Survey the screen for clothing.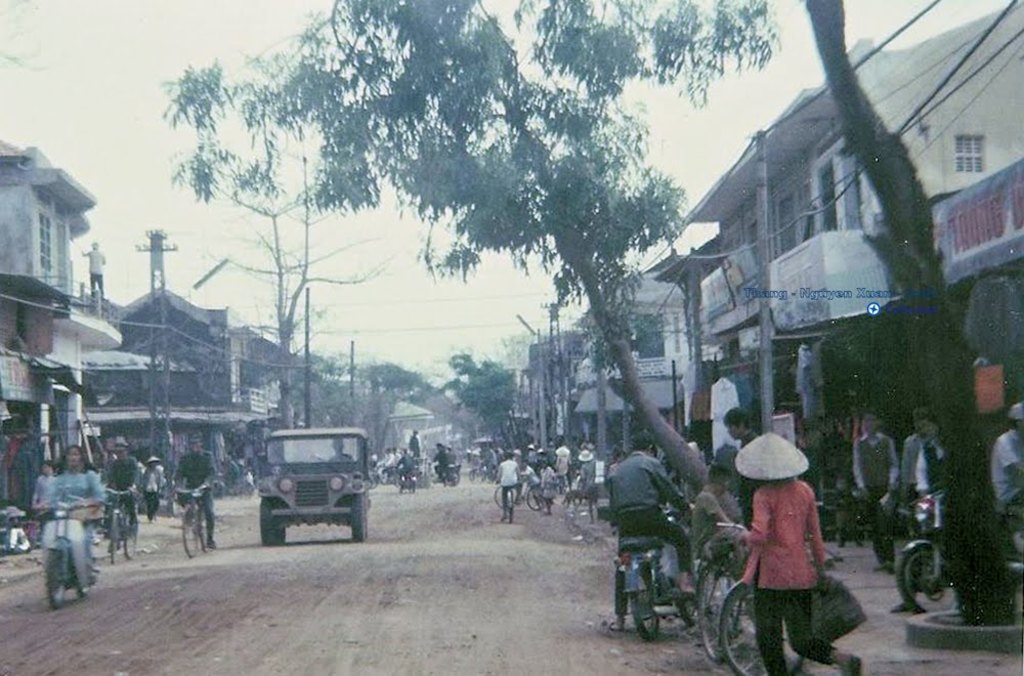
Survey found: box(36, 474, 56, 542).
